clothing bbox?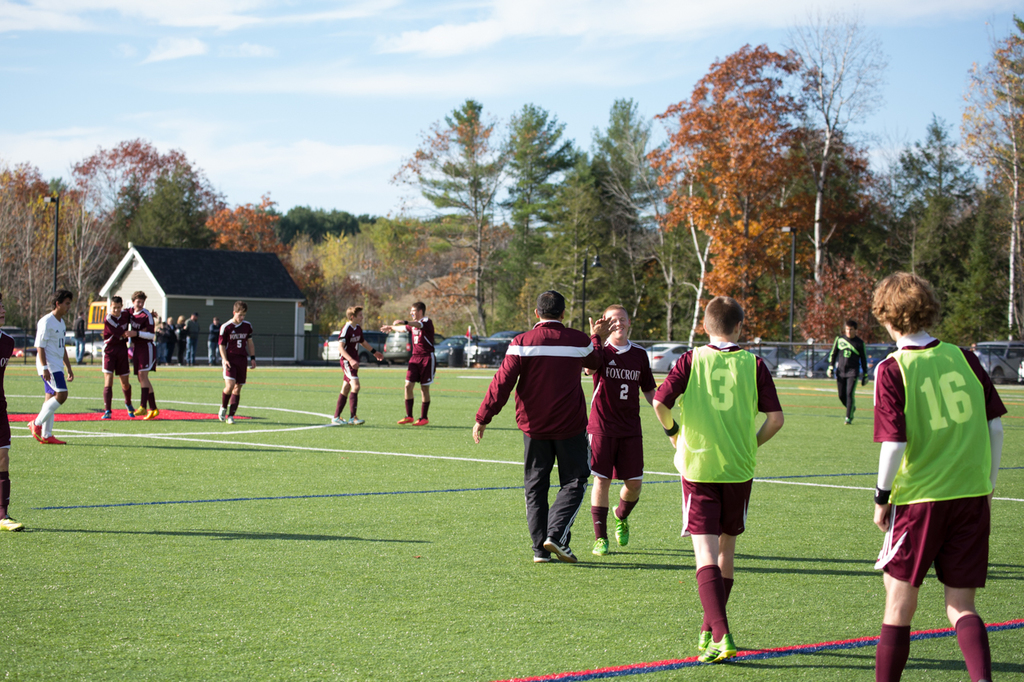
37,301,79,407
